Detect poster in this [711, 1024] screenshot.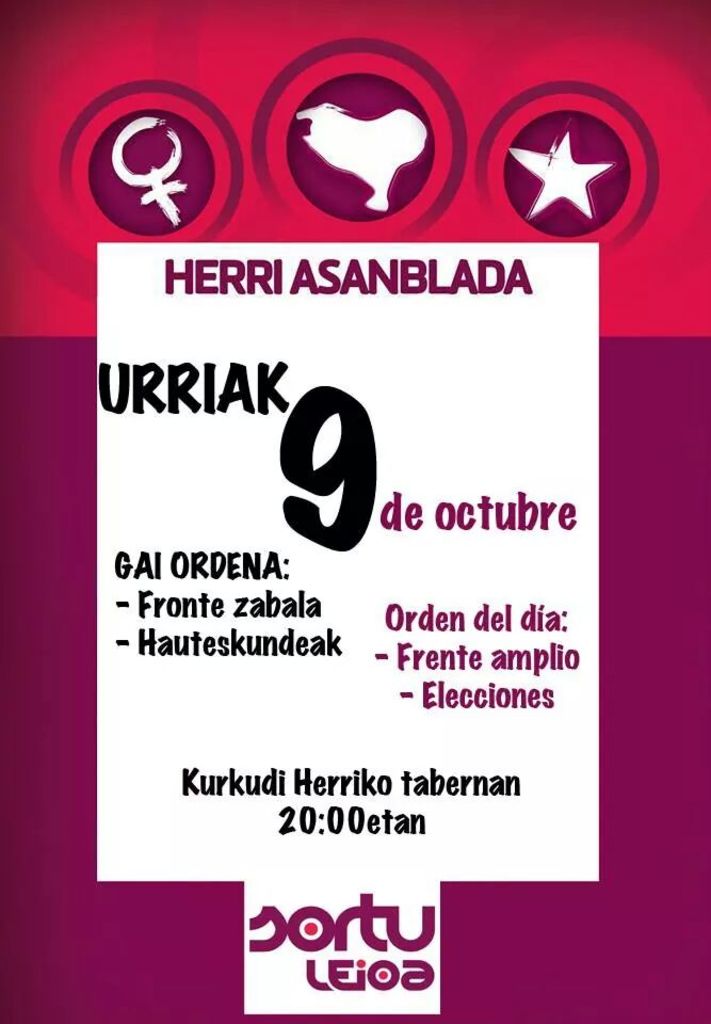
Detection: select_region(0, 0, 710, 1023).
